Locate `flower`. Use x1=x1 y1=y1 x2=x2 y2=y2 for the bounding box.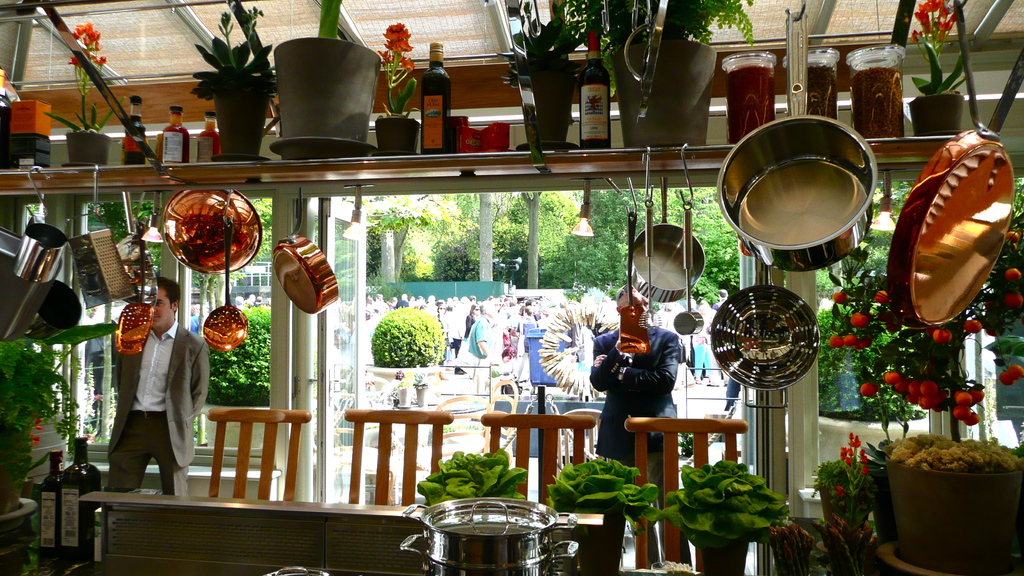
x1=845 y1=309 x2=874 y2=327.
